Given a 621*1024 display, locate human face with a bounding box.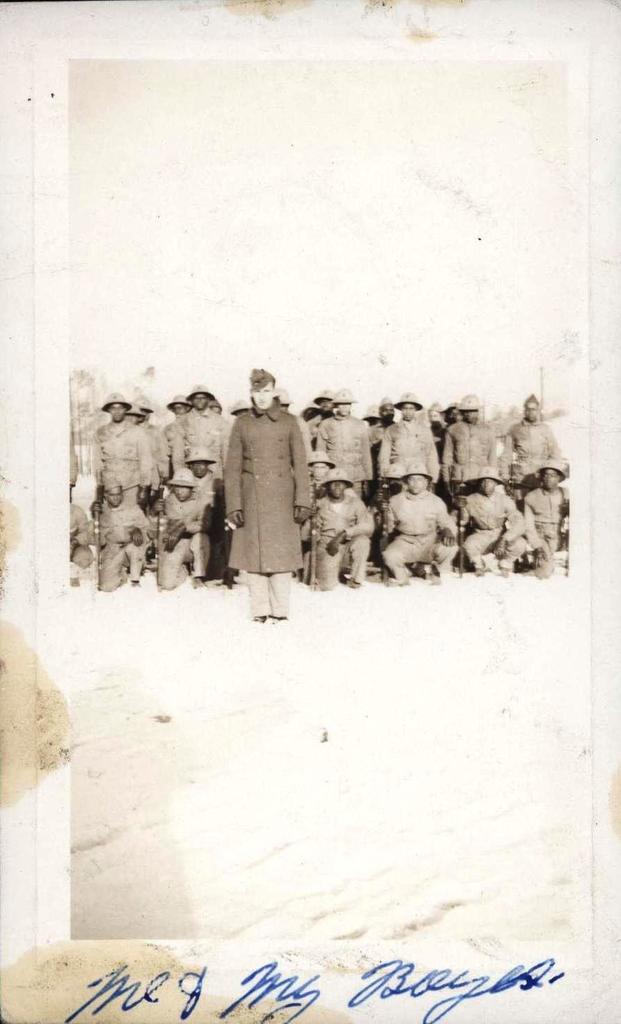
Located: [x1=326, y1=402, x2=330, y2=411].
